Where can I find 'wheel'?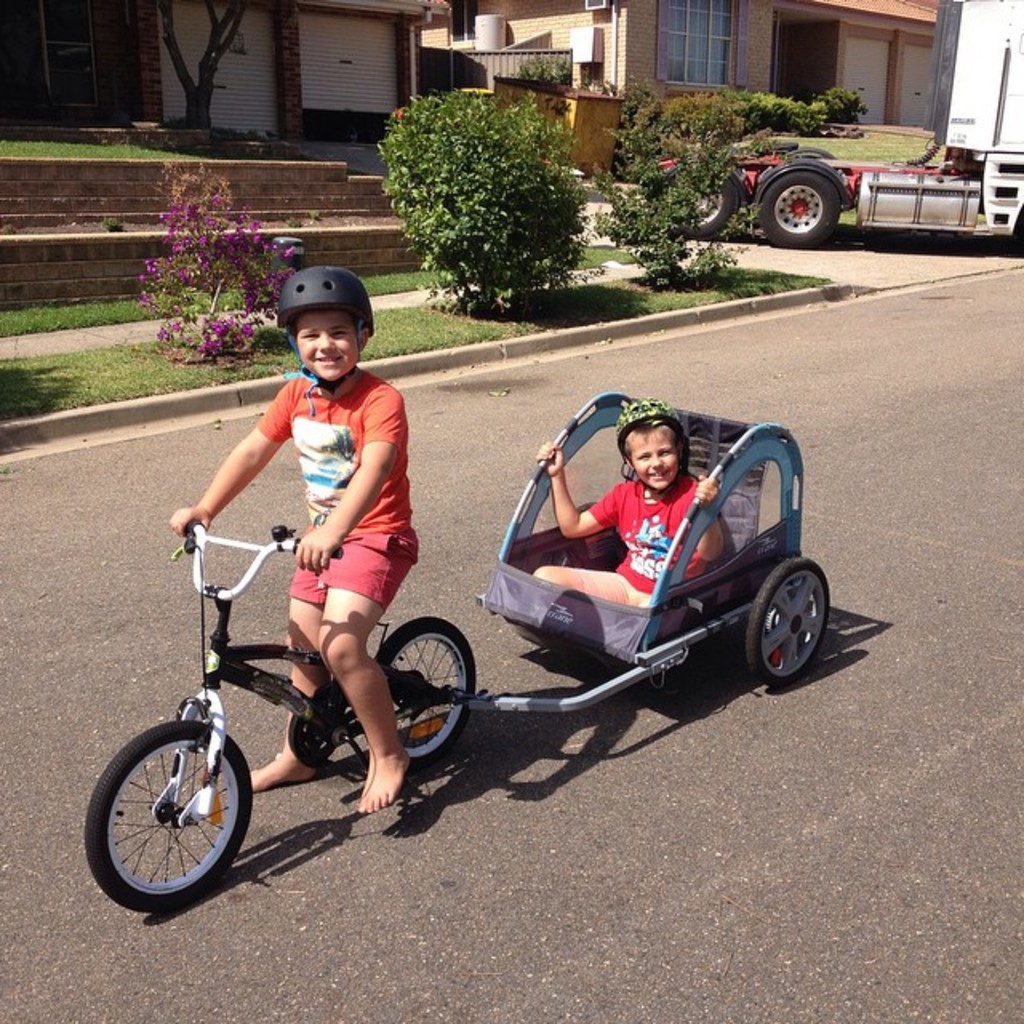
You can find it at box=[85, 720, 251, 915].
